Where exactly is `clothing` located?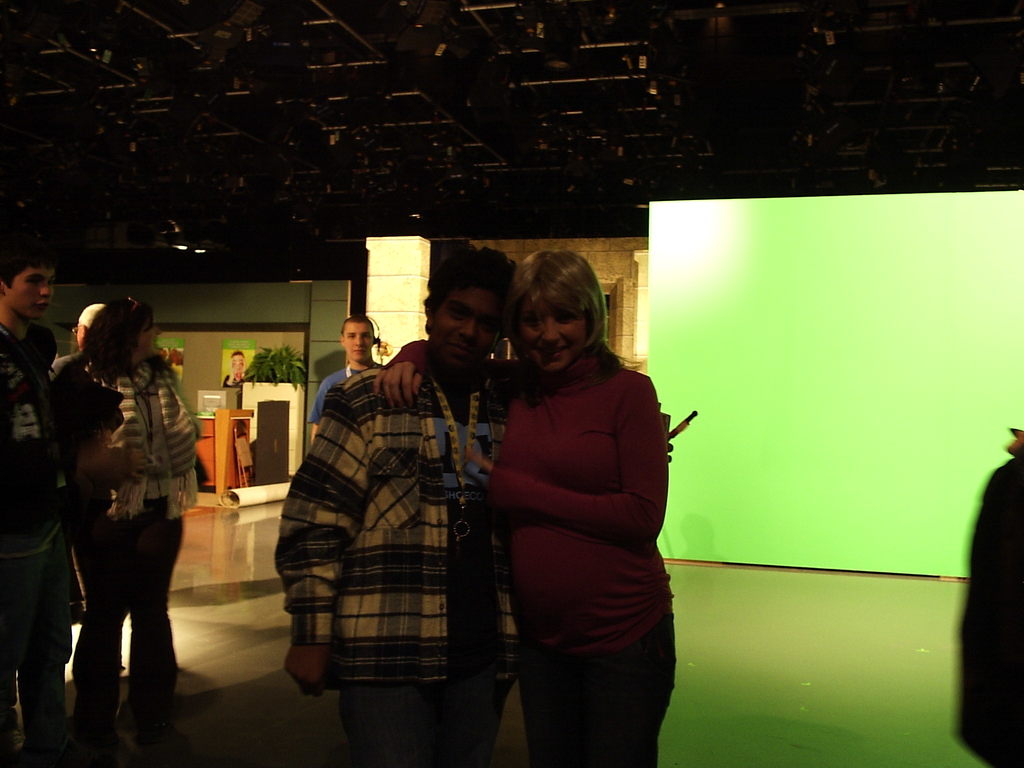
Its bounding box is rect(274, 362, 520, 767).
